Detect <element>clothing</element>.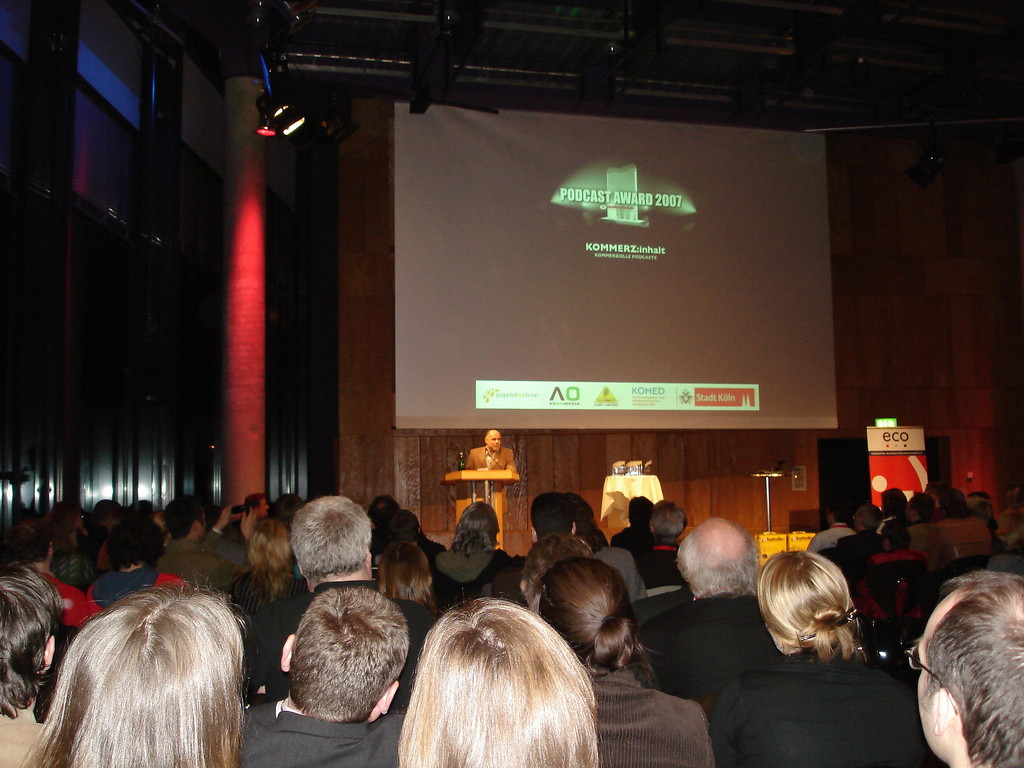
Detected at BBox(703, 607, 926, 759).
